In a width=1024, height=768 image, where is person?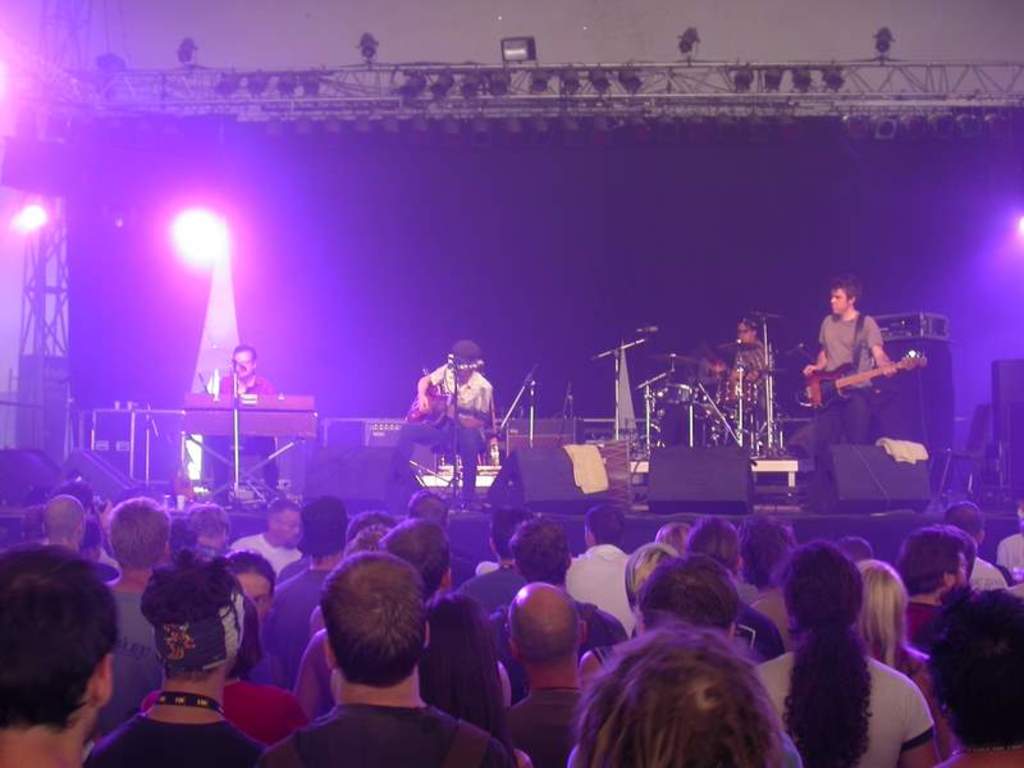
{"x1": 268, "y1": 544, "x2": 511, "y2": 767}.
